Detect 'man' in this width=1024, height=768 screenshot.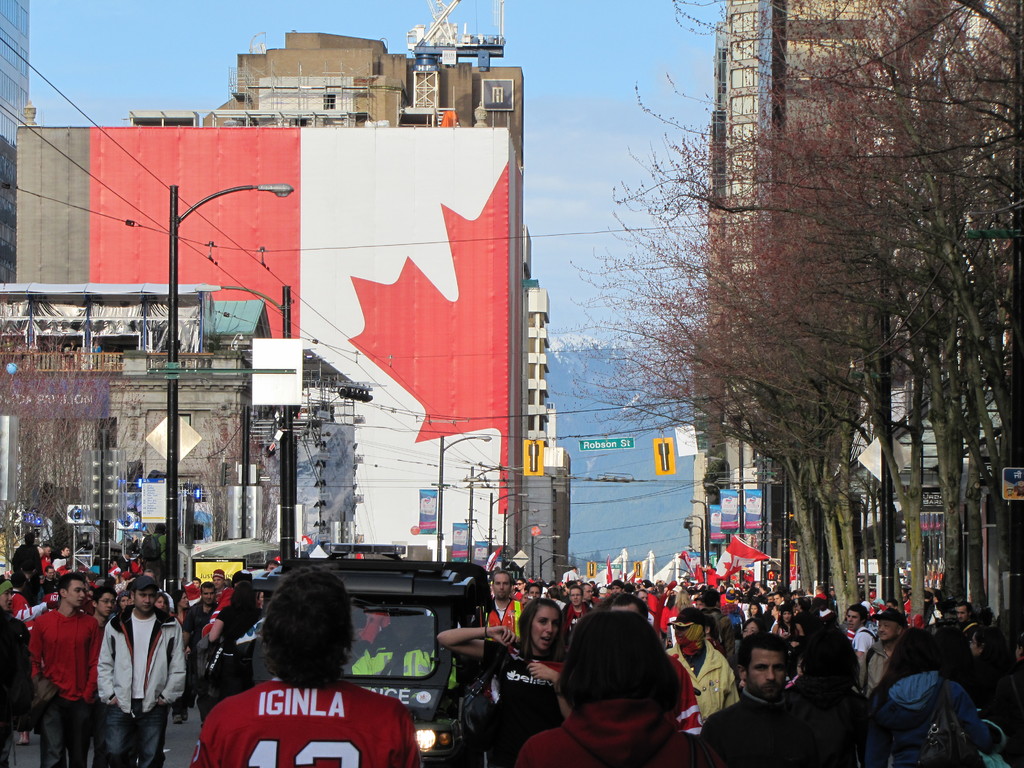
Detection: 488 567 524 633.
